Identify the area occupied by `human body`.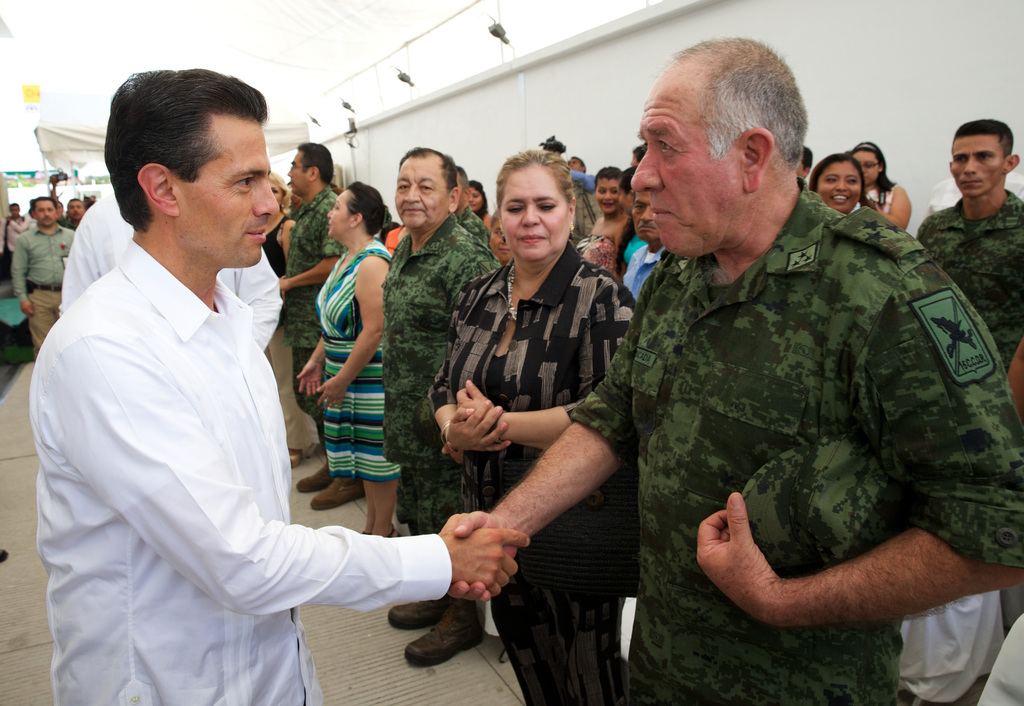
Area: l=276, t=134, r=334, b=441.
